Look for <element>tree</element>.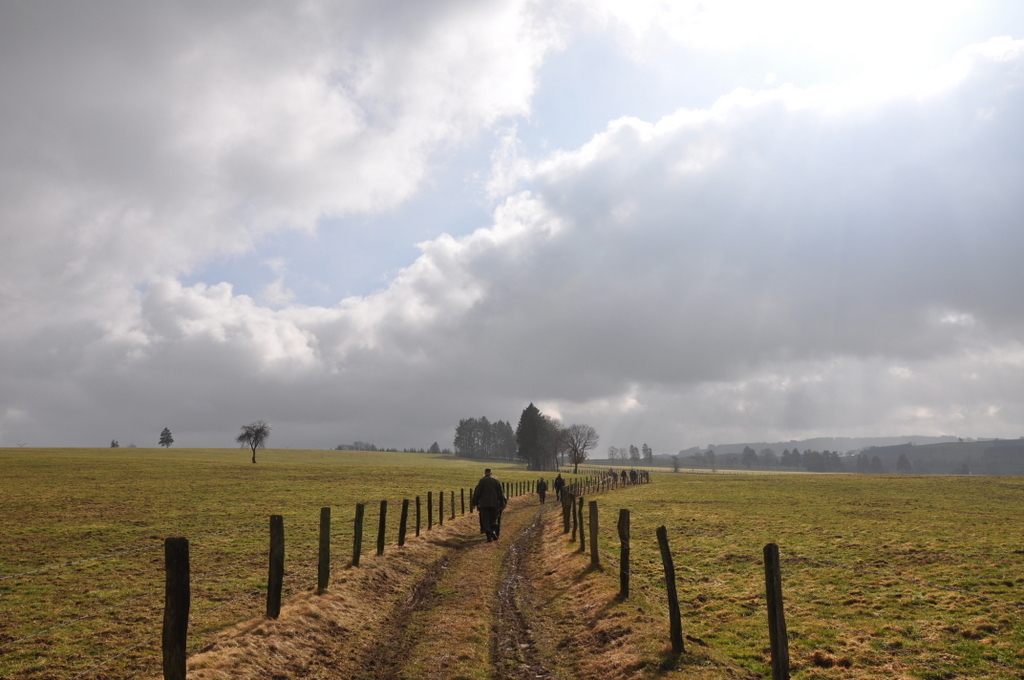
Found: locate(507, 407, 577, 483).
